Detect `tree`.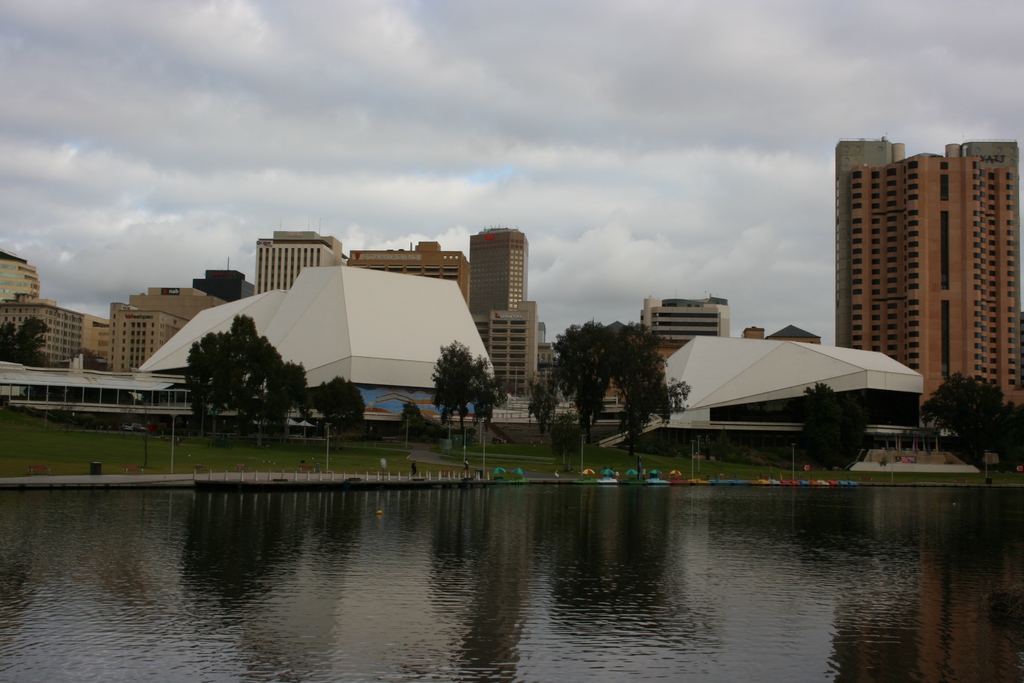
Detected at 189,302,294,432.
